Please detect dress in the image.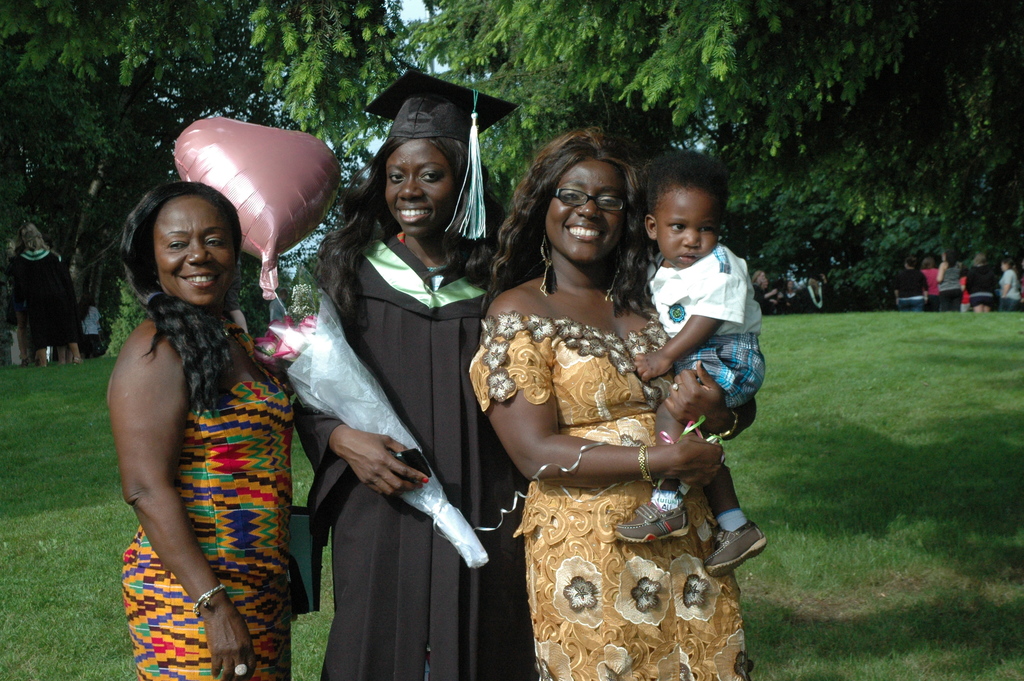
Rect(461, 306, 756, 680).
